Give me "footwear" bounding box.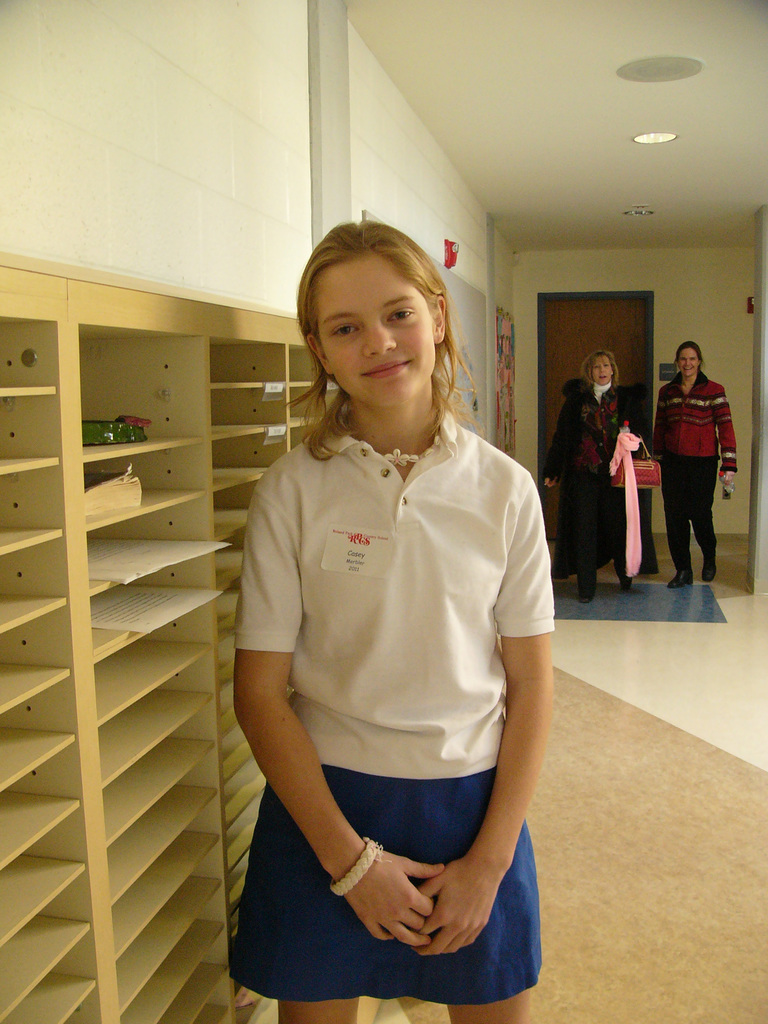
<bbox>615, 566, 630, 588</bbox>.
